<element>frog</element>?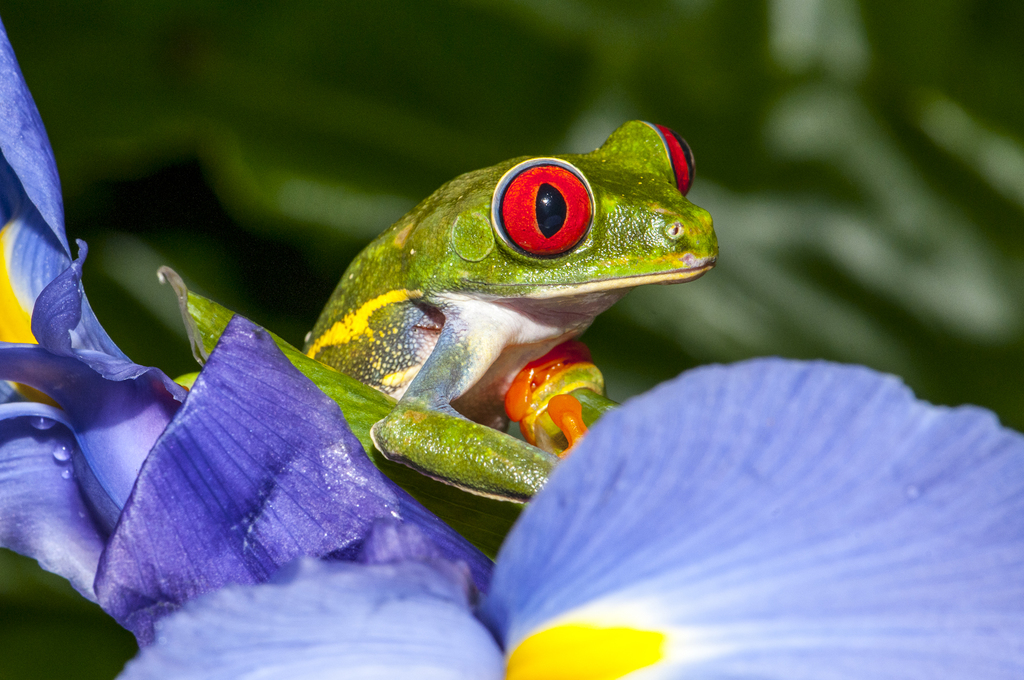
l=300, t=115, r=724, b=507
